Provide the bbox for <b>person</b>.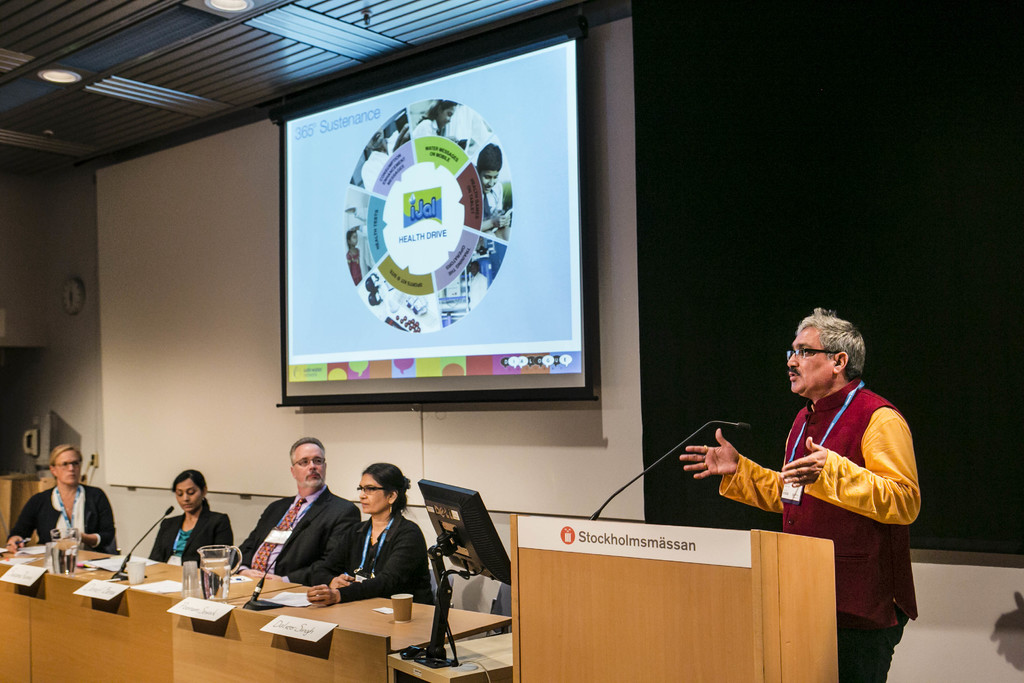
crop(347, 225, 368, 284).
